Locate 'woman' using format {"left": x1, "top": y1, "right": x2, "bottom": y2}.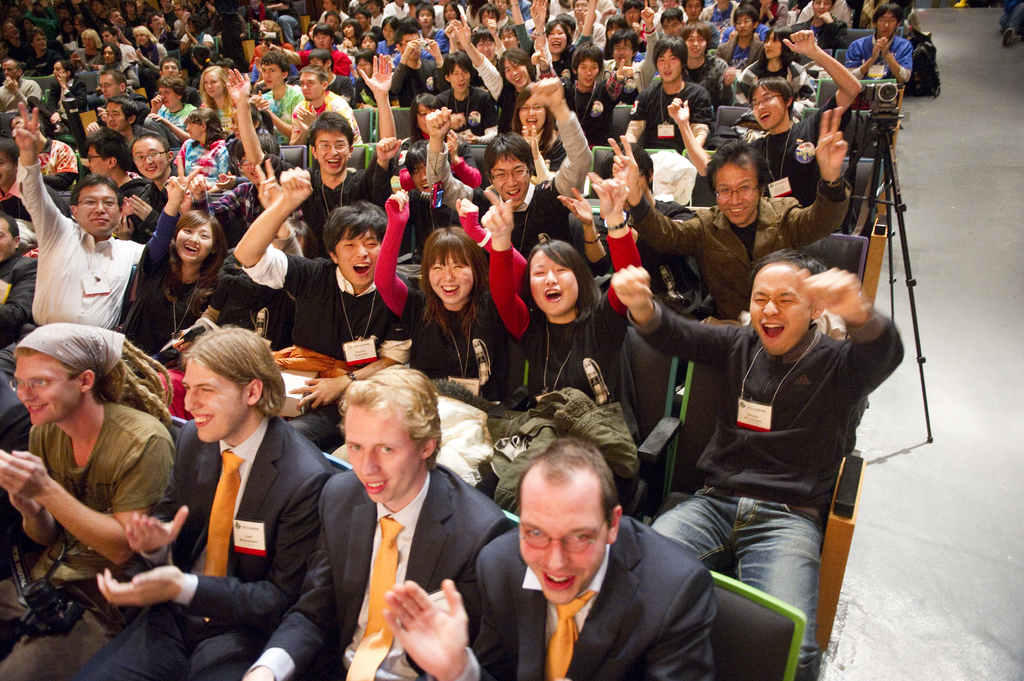
{"left": 84, "top": 42, "right": 141, "bottom": 109}.
